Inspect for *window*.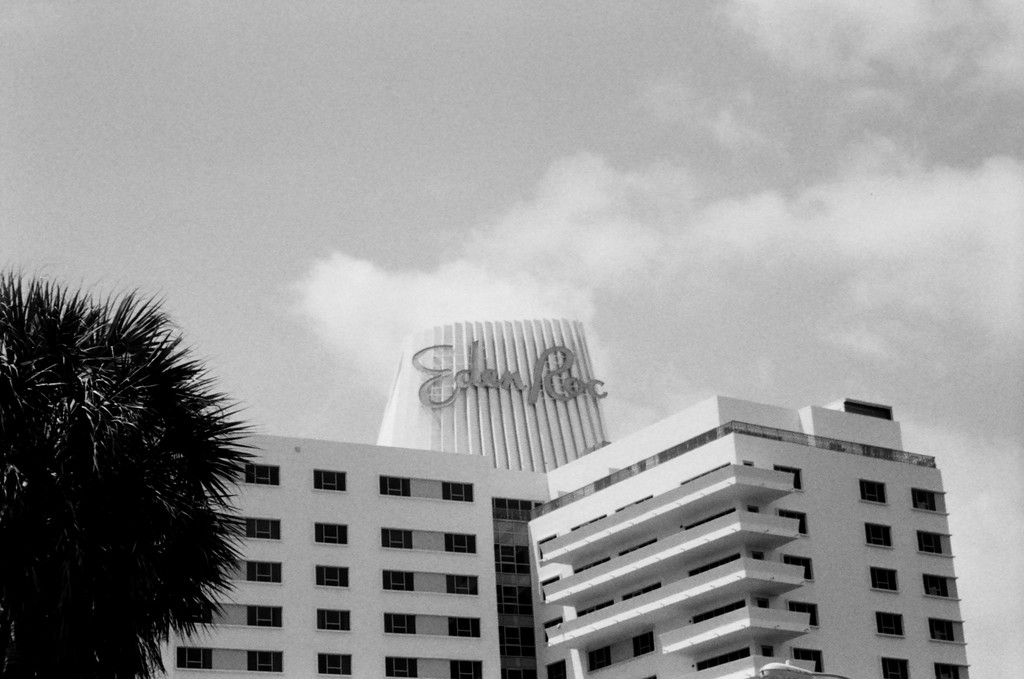
Inspection: bbox=(441, 479, 476, 505).
